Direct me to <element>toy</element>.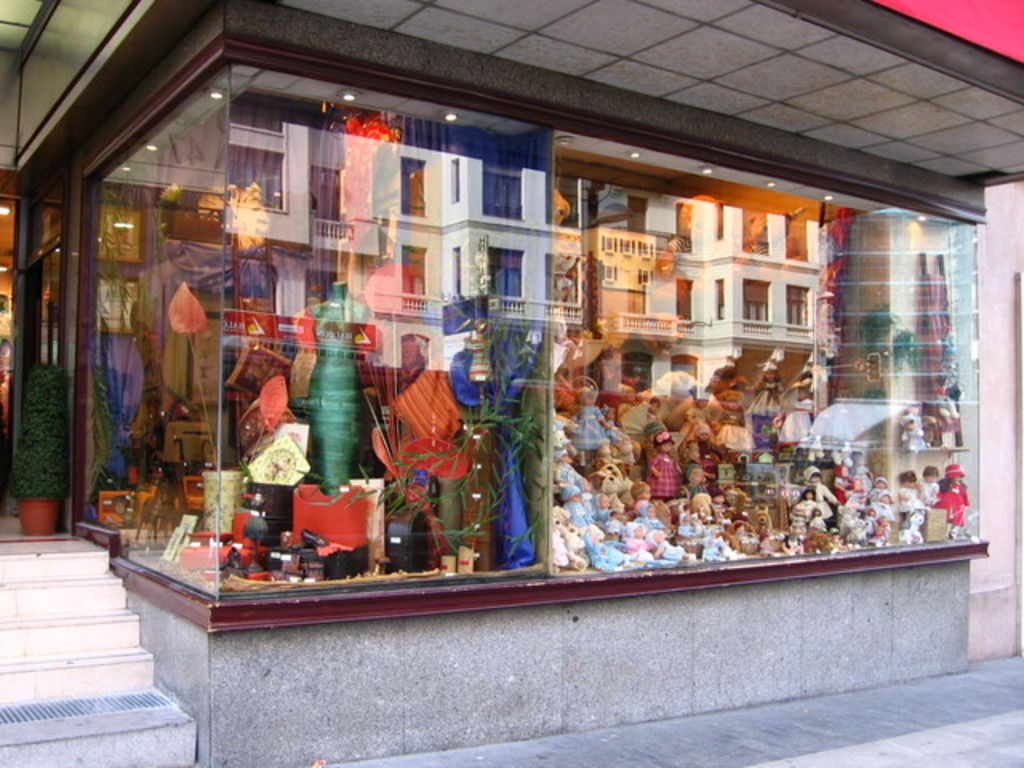
Direction: 717, 518, 758, 558.
